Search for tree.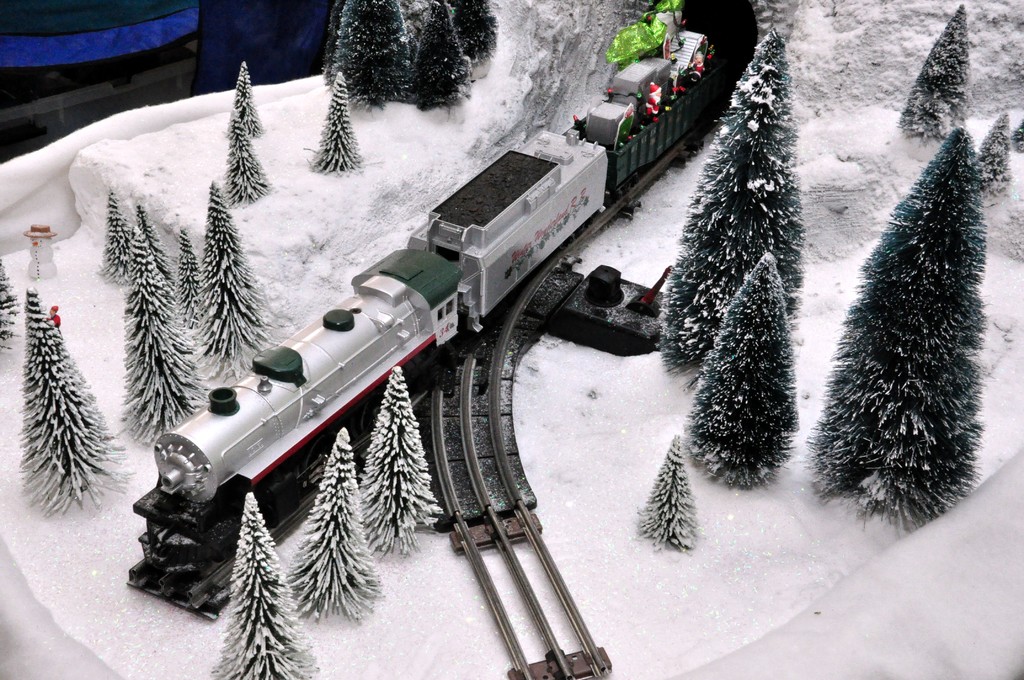
Found at x1=93, y1=183, x2=132, y2=277.
